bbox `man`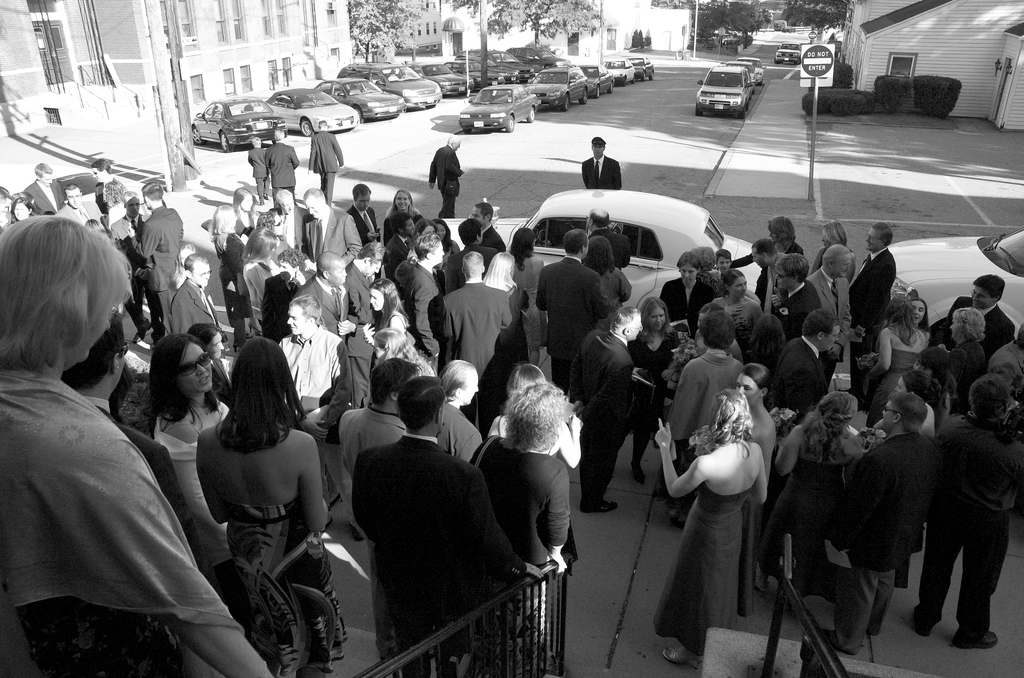
(913, 375, 1023, 650)
